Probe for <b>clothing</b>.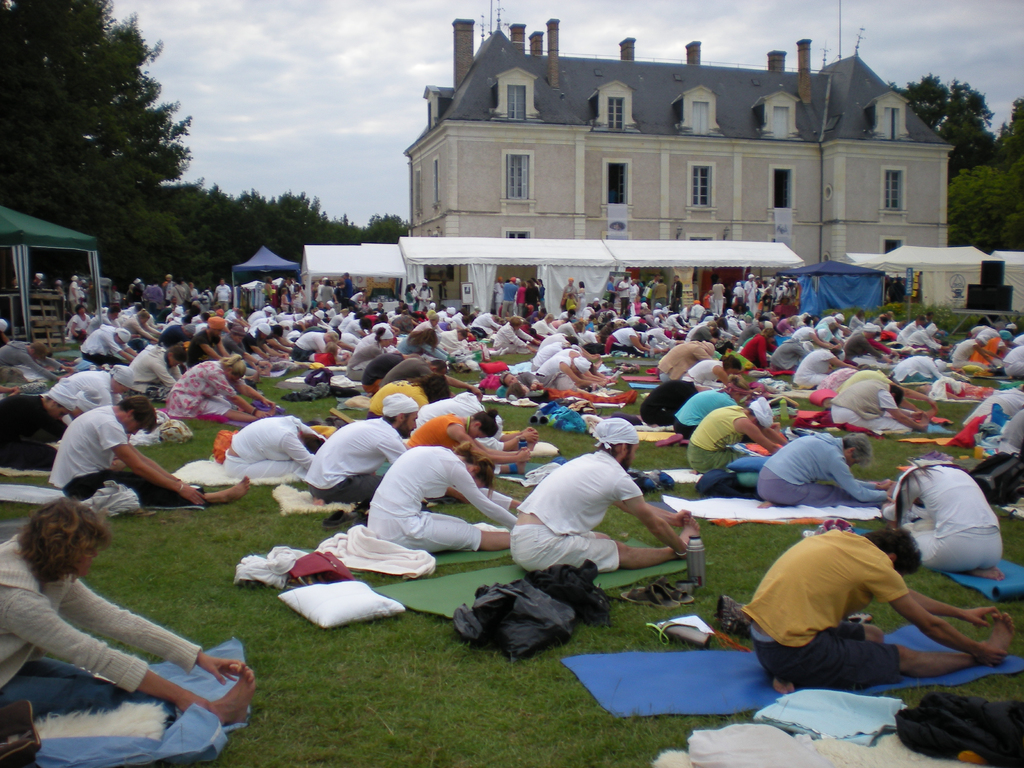
Probe result: 246:307:265:322.
